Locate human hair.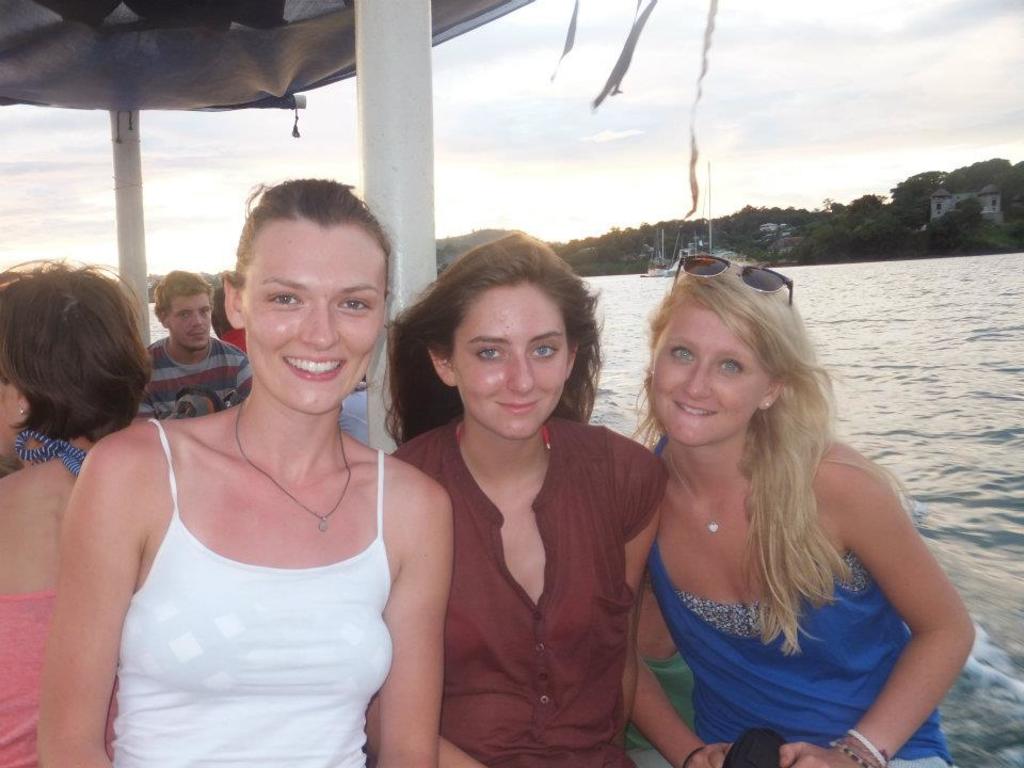
Bounding box: detection(627, 249, 916, 658).
